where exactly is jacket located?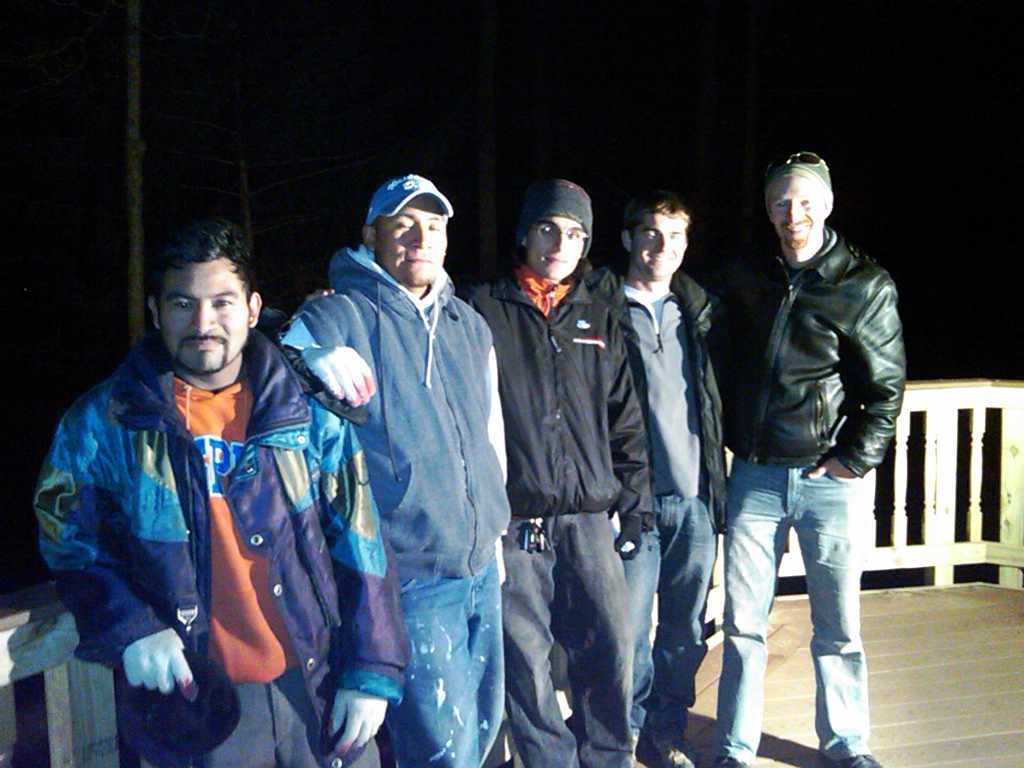
Its bounding box is x1=596 y1=258 x2=739 y2=530.
